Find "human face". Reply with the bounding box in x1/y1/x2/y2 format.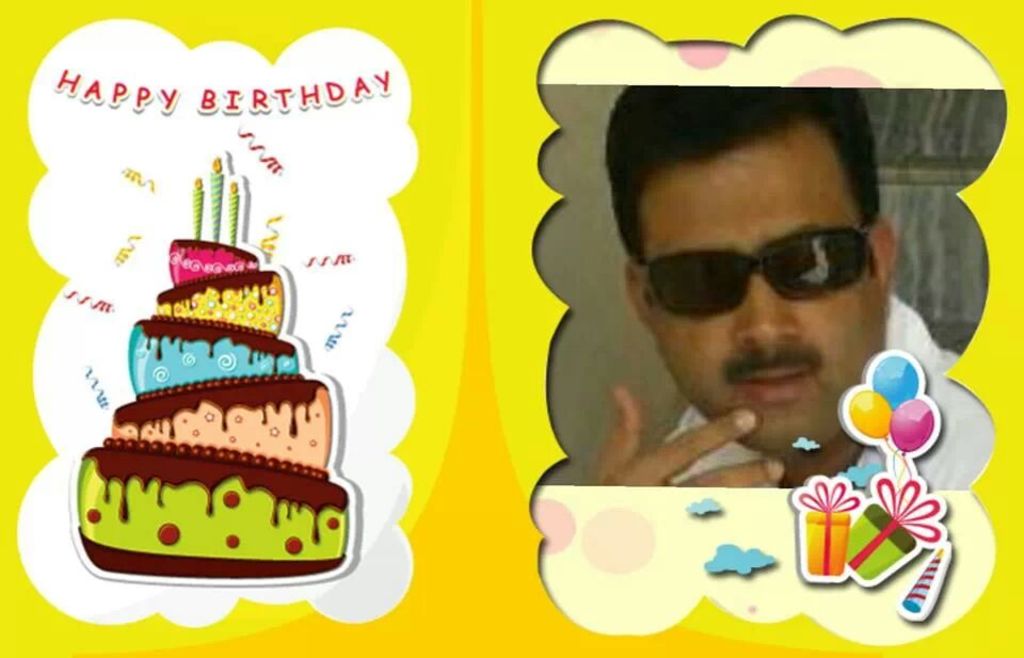
645/143/886/453.
